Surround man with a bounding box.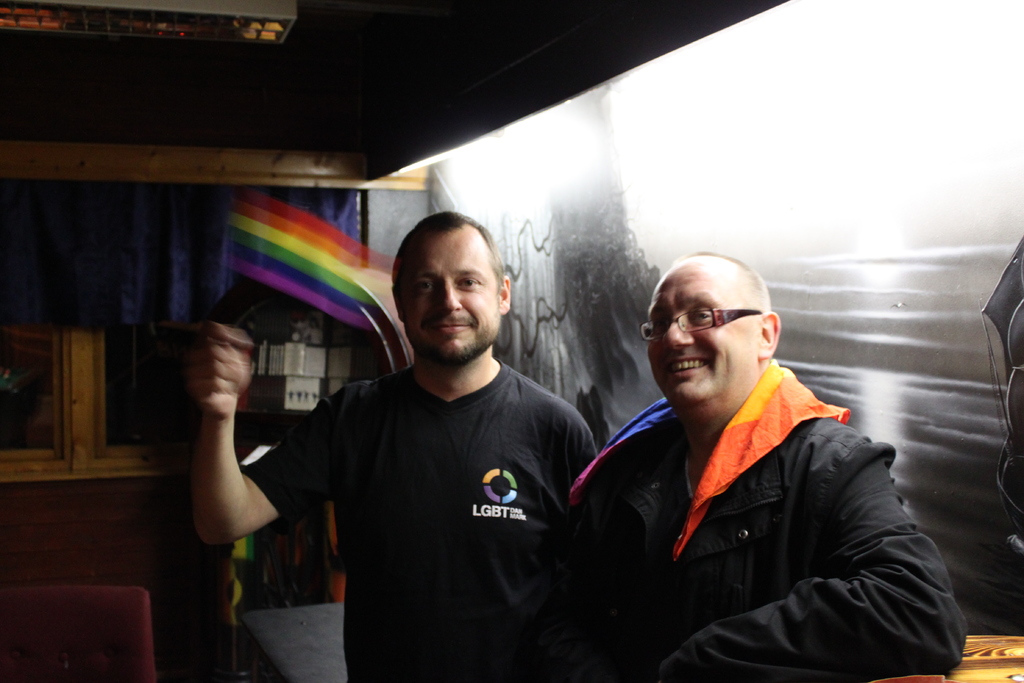
bbox=[188, 206, 605, 682].
